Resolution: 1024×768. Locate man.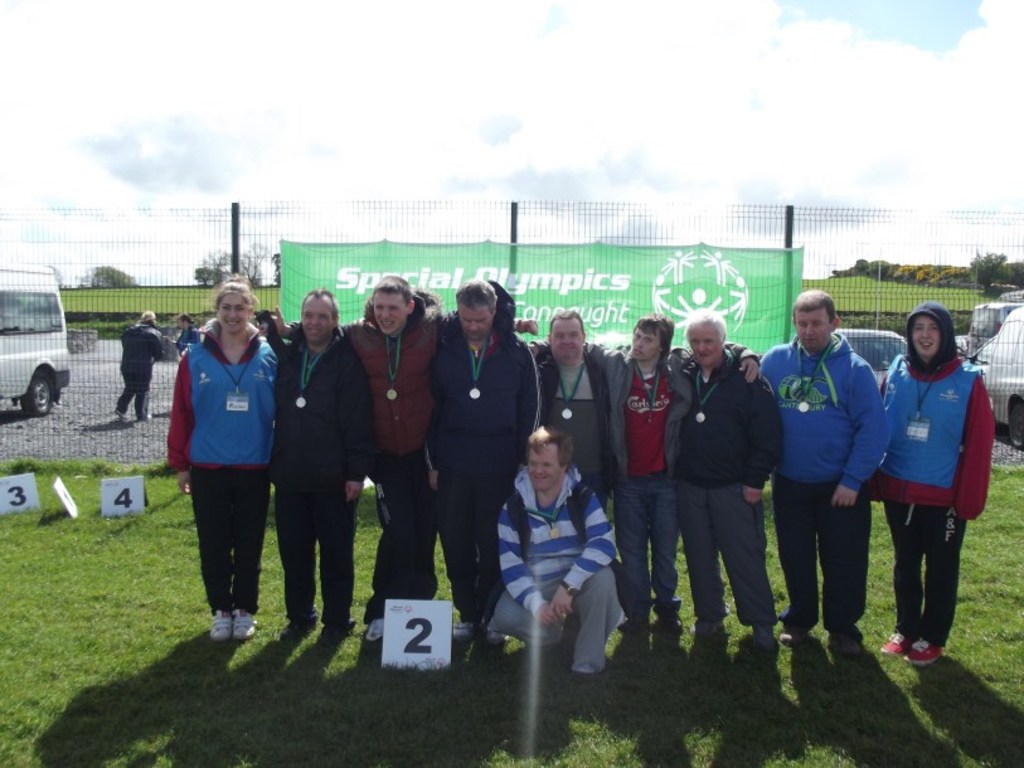
pyautogui.locateOnScreen(258, 281, 543, 645).
